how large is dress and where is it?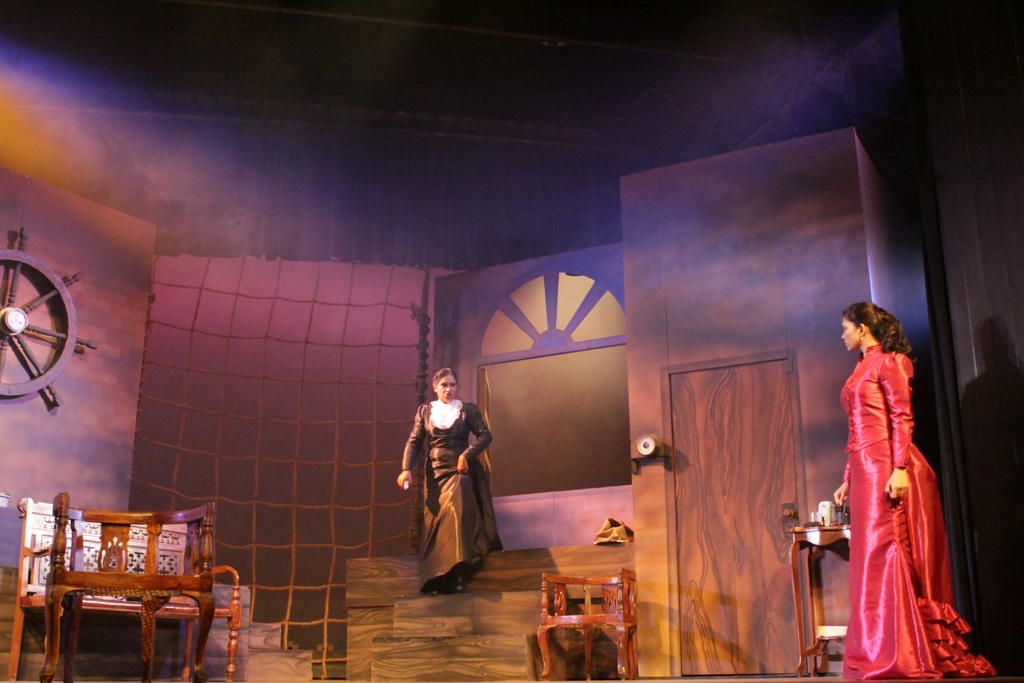
Bounding box: [838,319,952,654].
